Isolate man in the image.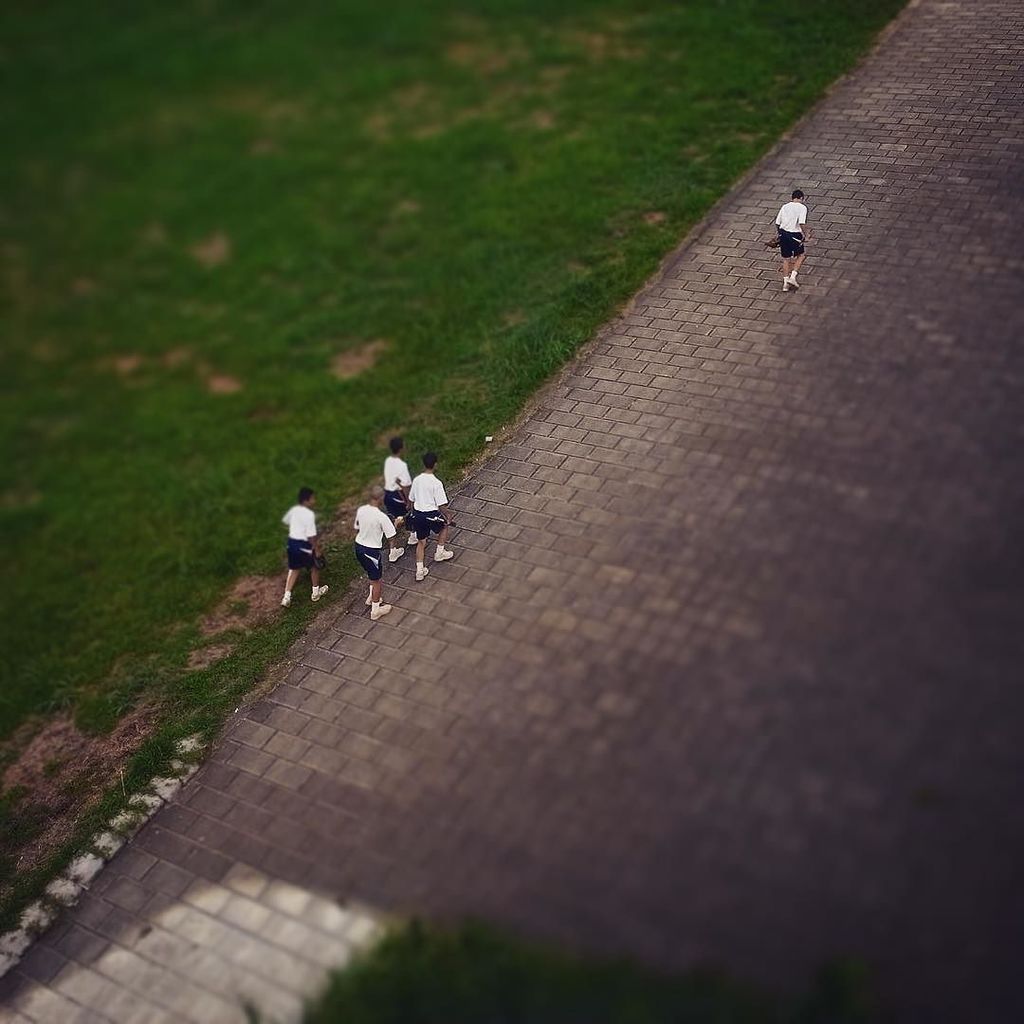
Isolated region: region(280, 490, 331, 609).
